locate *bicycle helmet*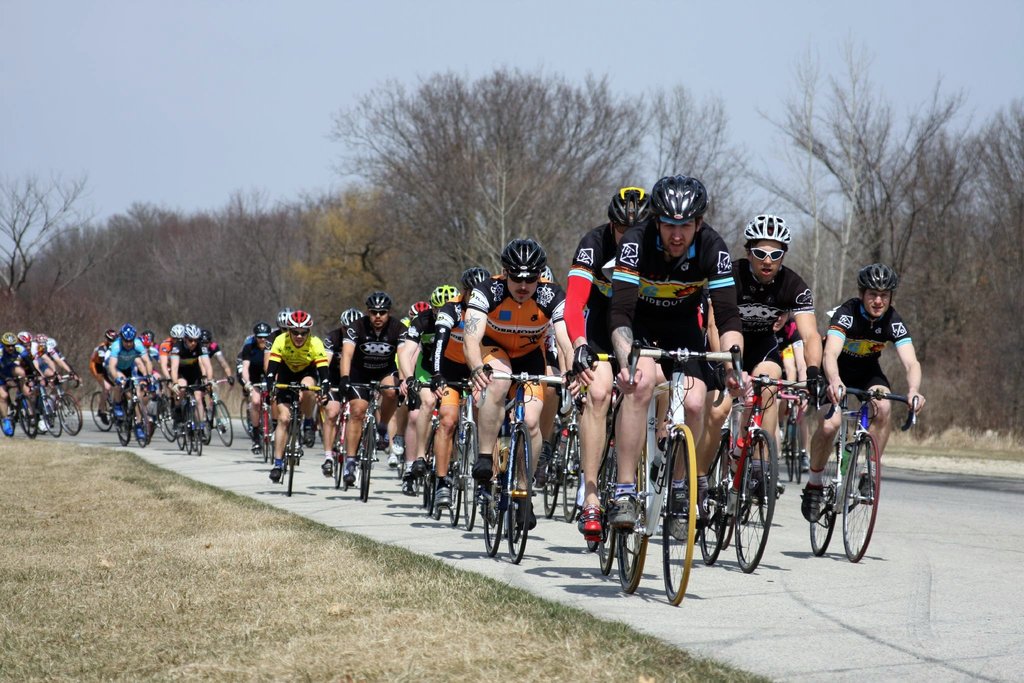
(x1=251, y1=320, x2=269, y2=342)
